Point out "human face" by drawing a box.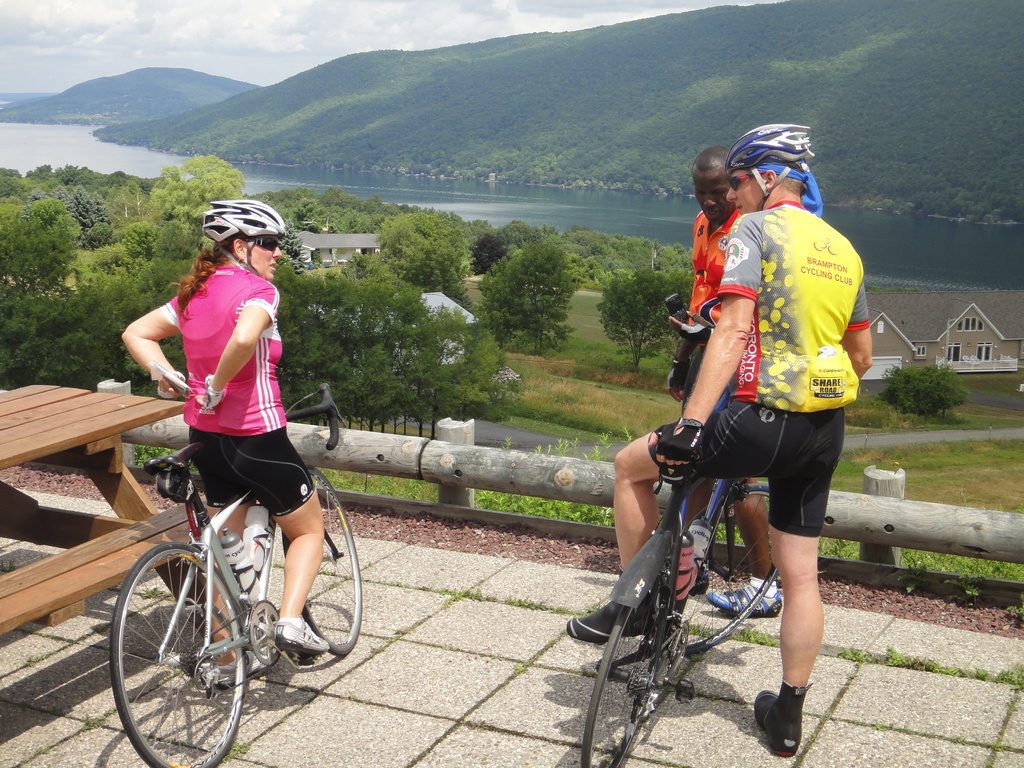
[x1=246, y1=236, x2=285, y2=285].
